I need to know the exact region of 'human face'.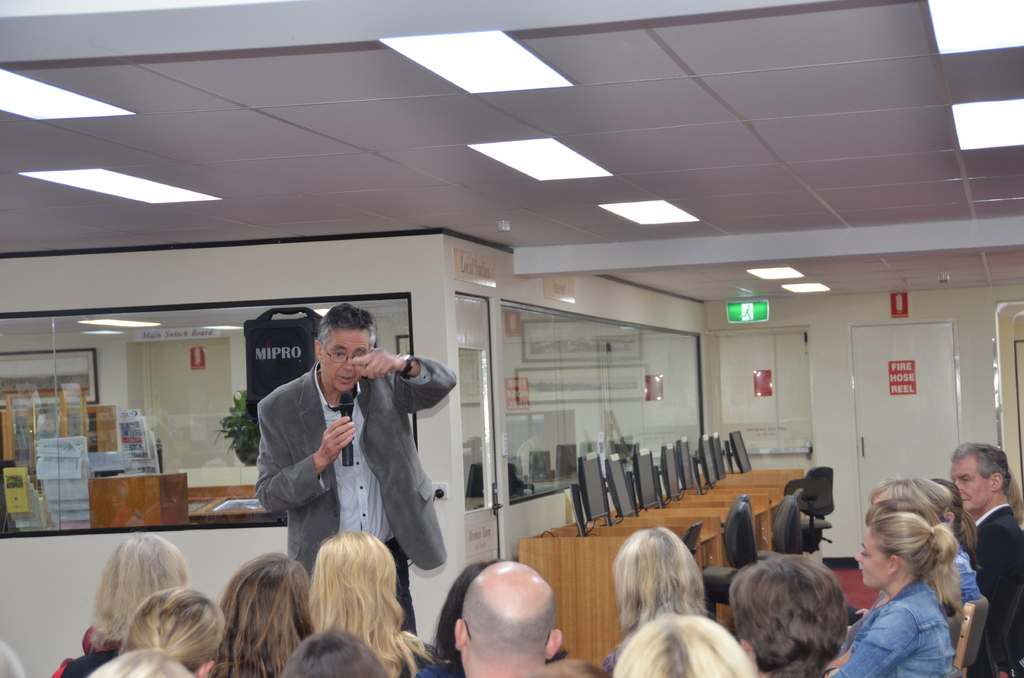
Region: 948 454 991 512.
